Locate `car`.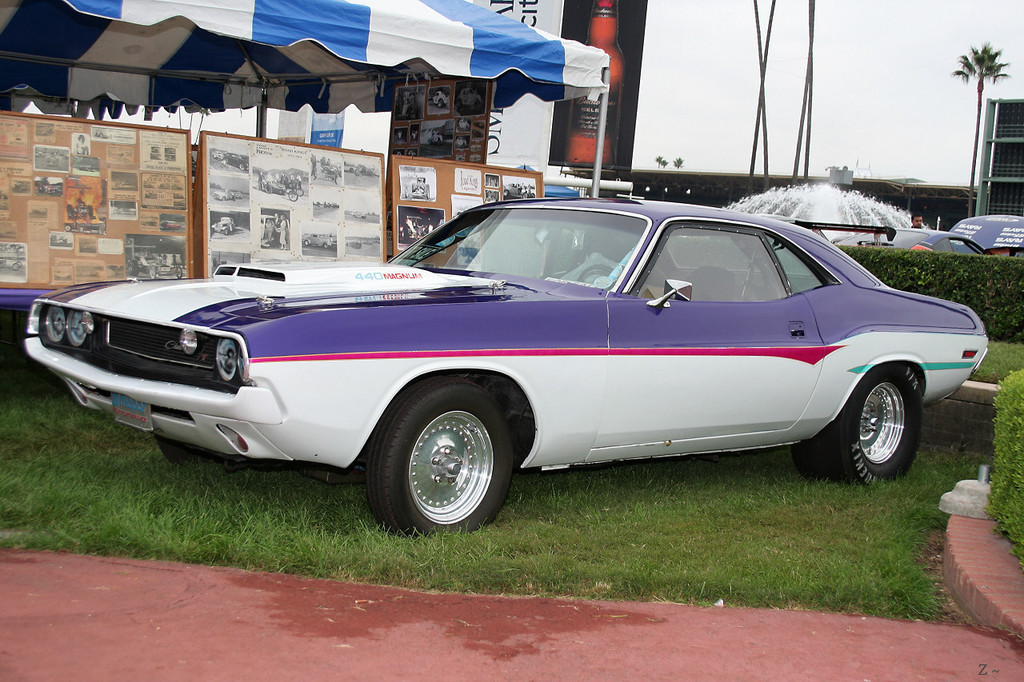
Bounding box: left=113, top=208, right=135, bottom=213.
